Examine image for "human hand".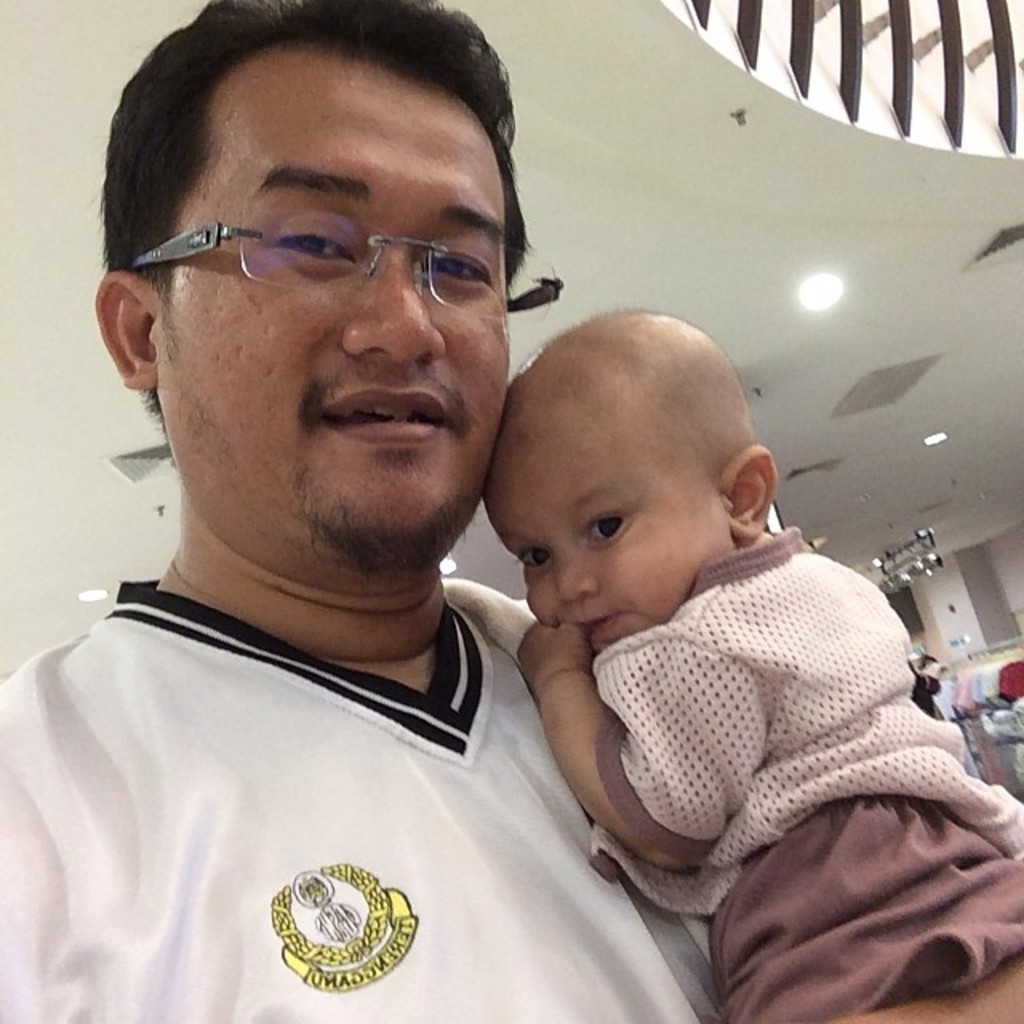
Examination result: bbox=(514, 622, 589, 664).
